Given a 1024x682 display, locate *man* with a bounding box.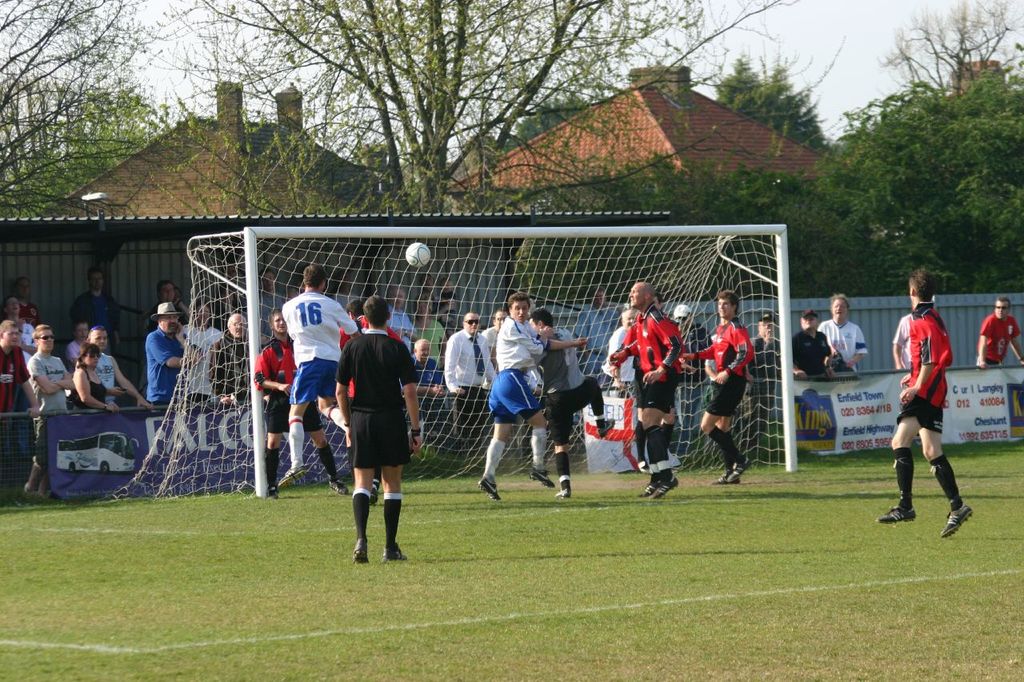
Located: <box>141,277,192,333</box>.
